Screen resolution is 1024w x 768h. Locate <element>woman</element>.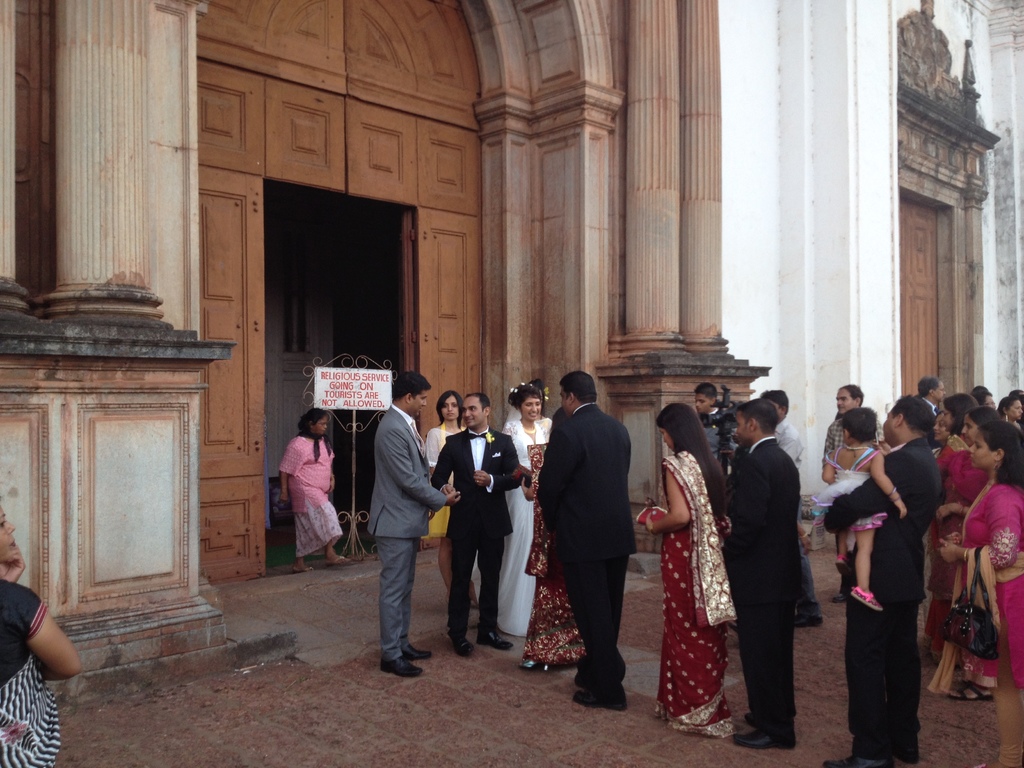
959 406 1000 447.
